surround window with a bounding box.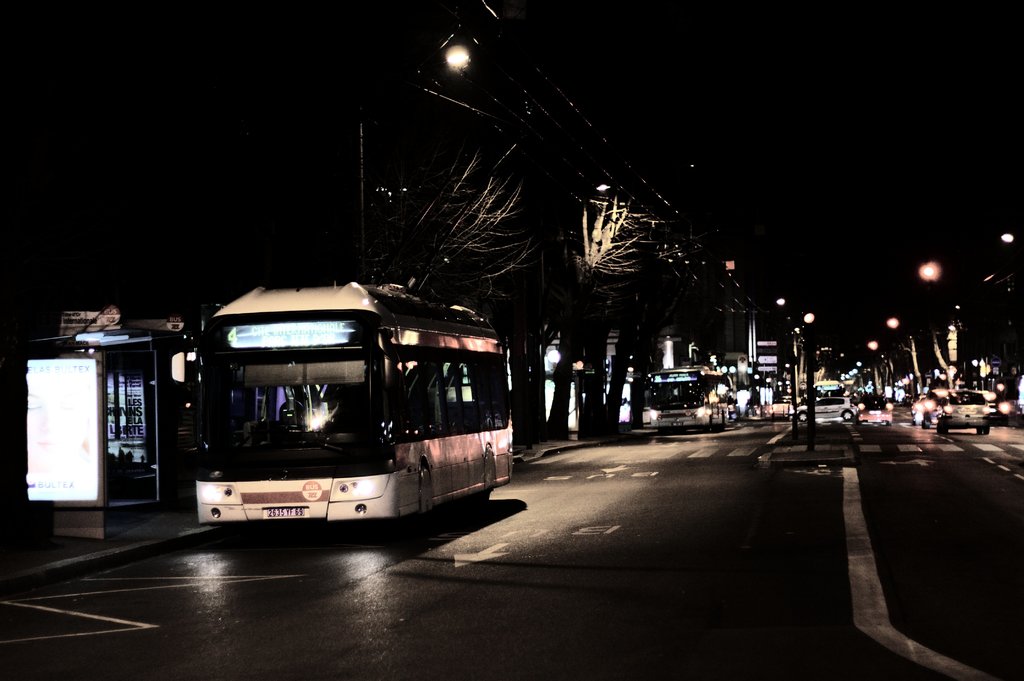
394, 358, 435, 431.
